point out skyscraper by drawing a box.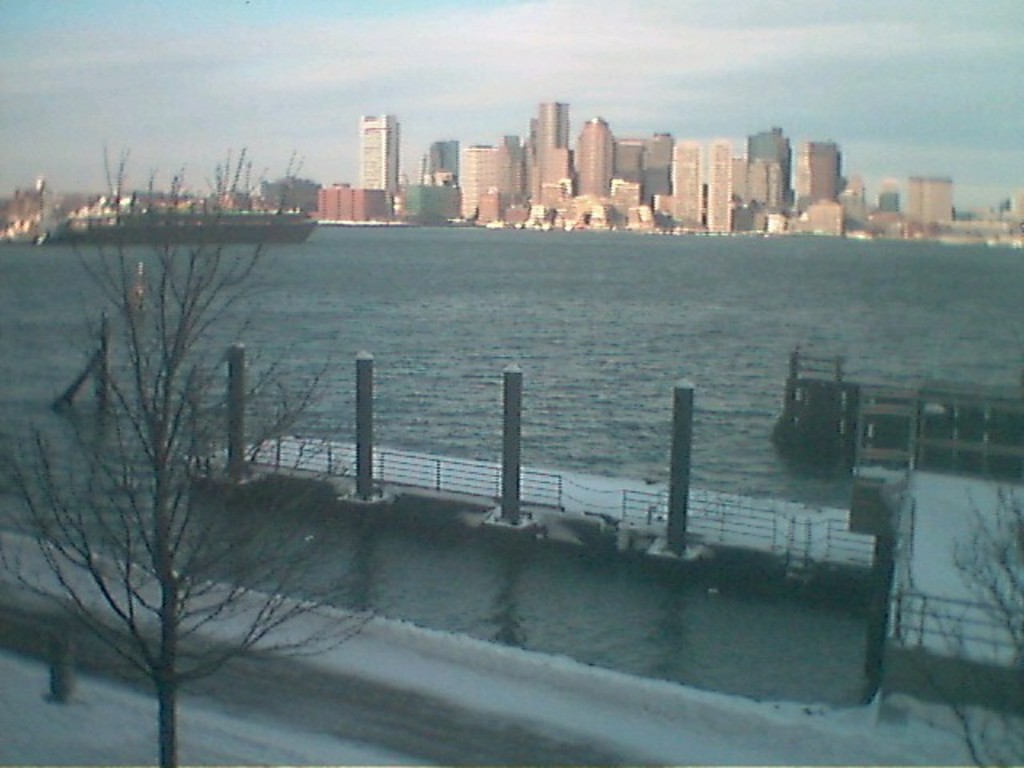
<region>904, 176, 950, 221</region>.
